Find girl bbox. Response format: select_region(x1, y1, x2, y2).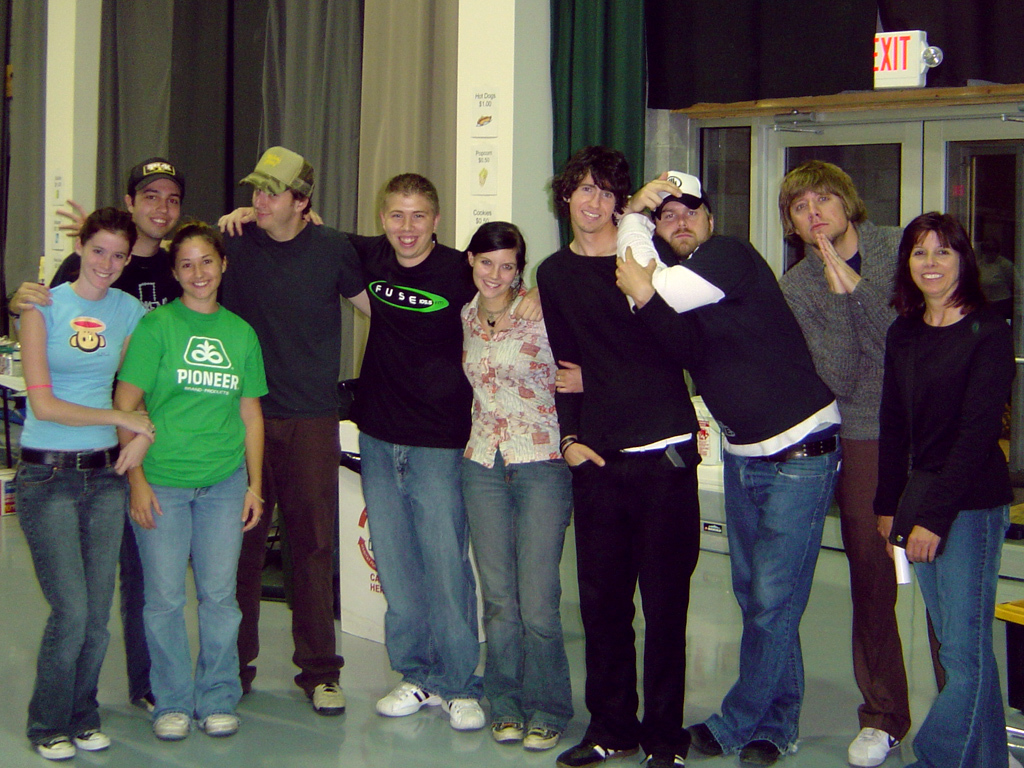
select_region(112, 219, 268, 741).
